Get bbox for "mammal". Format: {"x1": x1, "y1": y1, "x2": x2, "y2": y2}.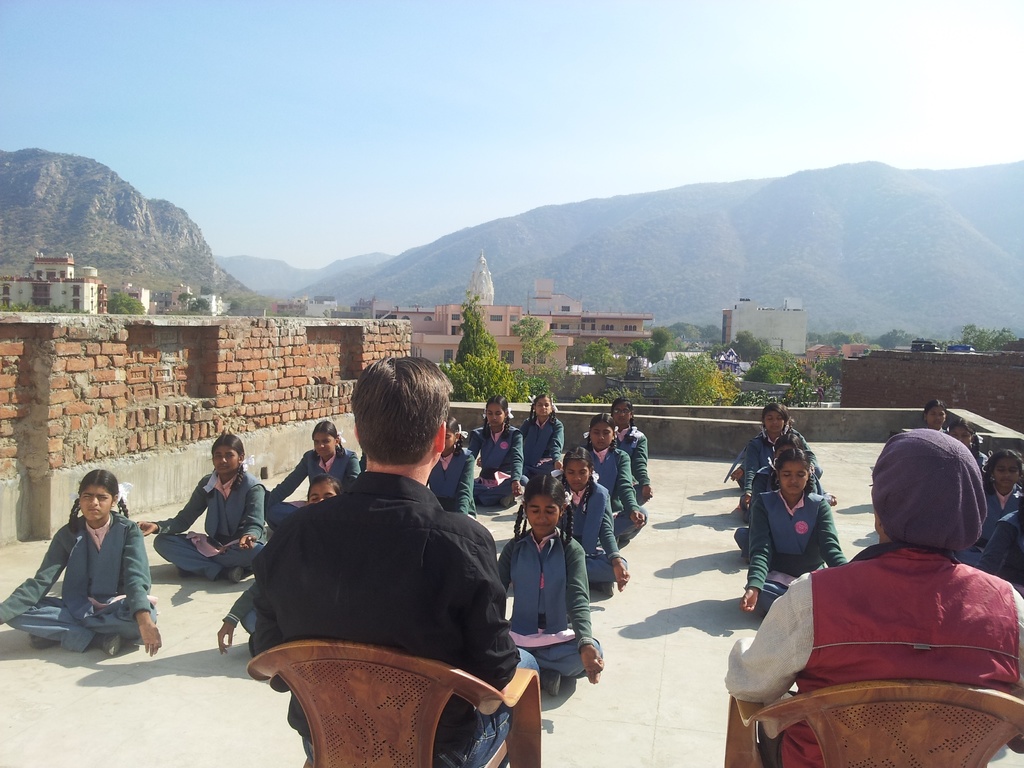
{"x1": 239, "y1": 358, "x2": 541, "y2": 767}.
